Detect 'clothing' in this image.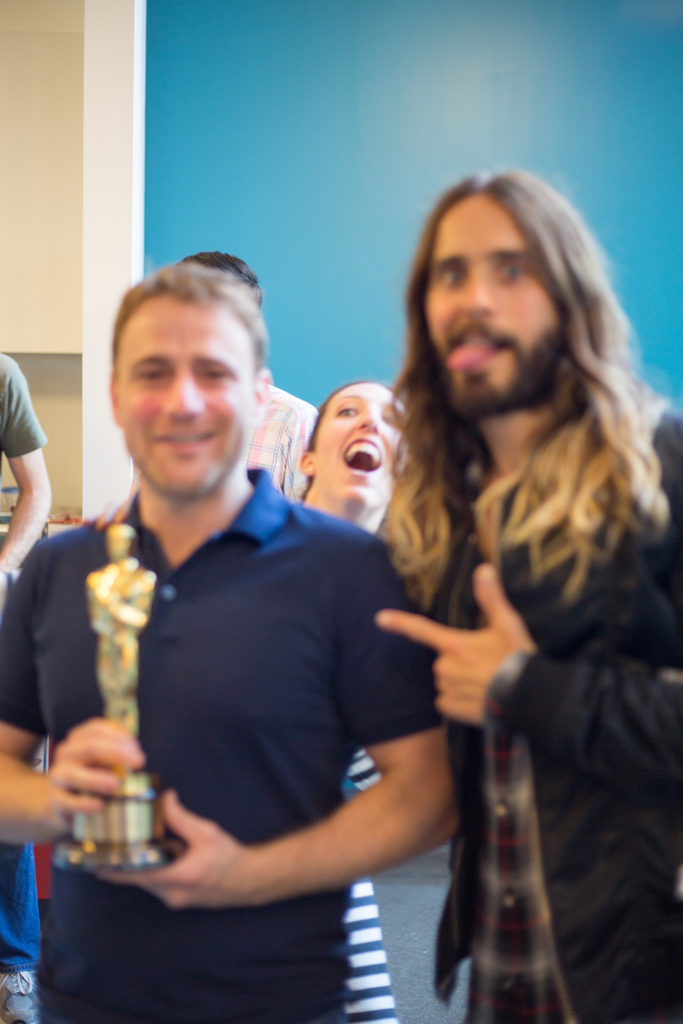
Detection: bbox=[353, 757, 407, 1023].
